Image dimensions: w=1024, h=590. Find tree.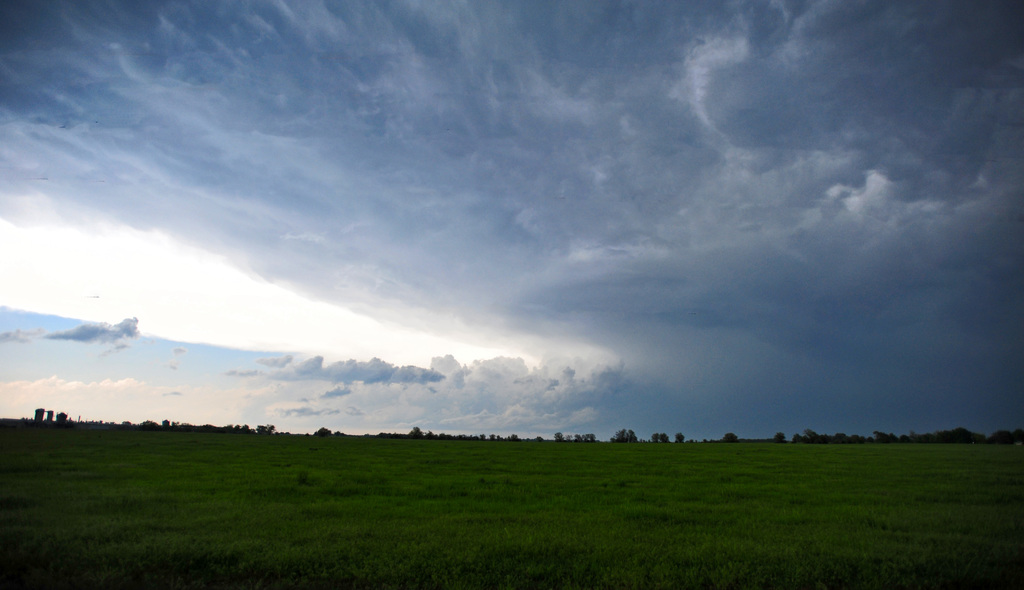
x1=408 y1=429 x2=428 y2=440.
